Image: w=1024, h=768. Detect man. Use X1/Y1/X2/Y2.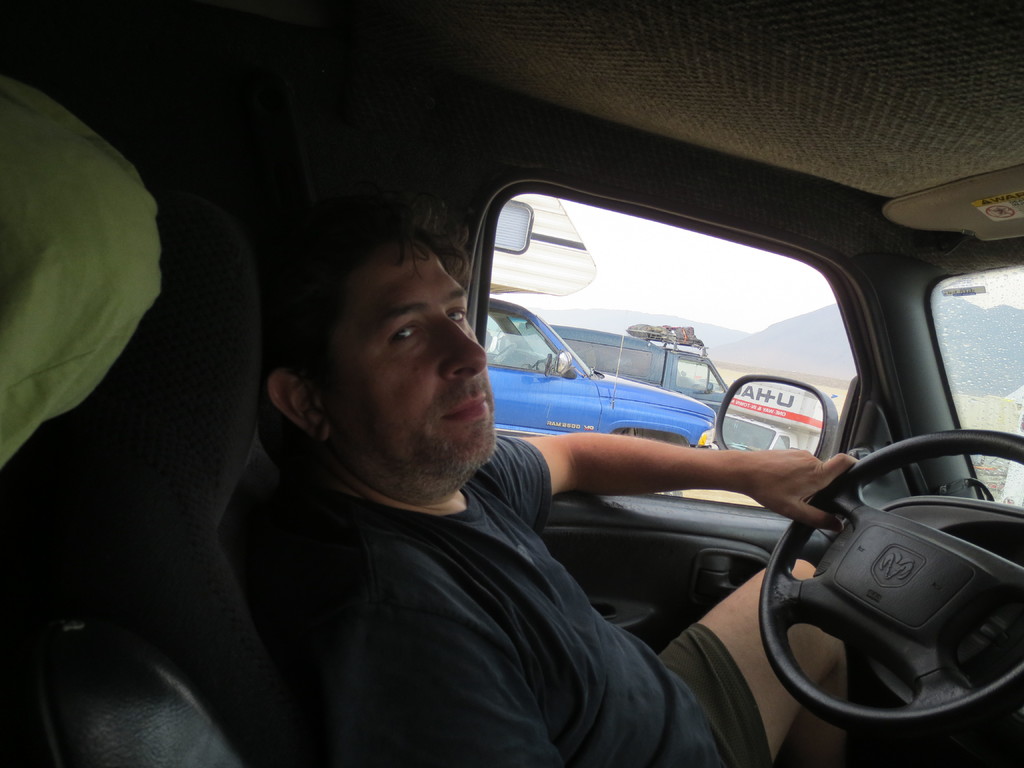
161/169/957/760.
